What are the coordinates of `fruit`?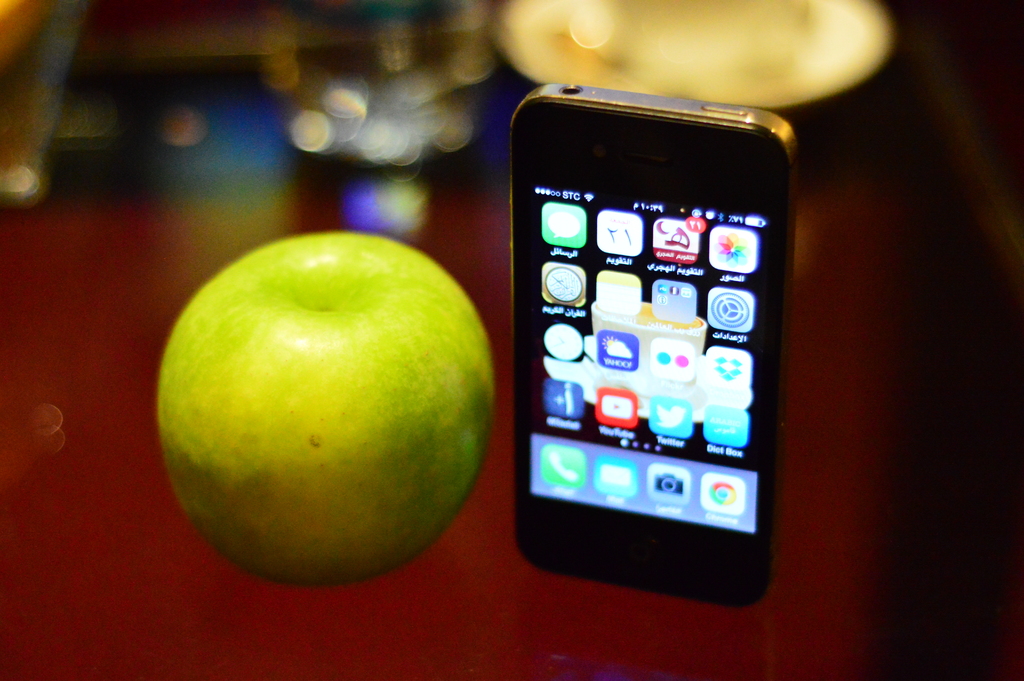
box(159, 231, 496, 594).
